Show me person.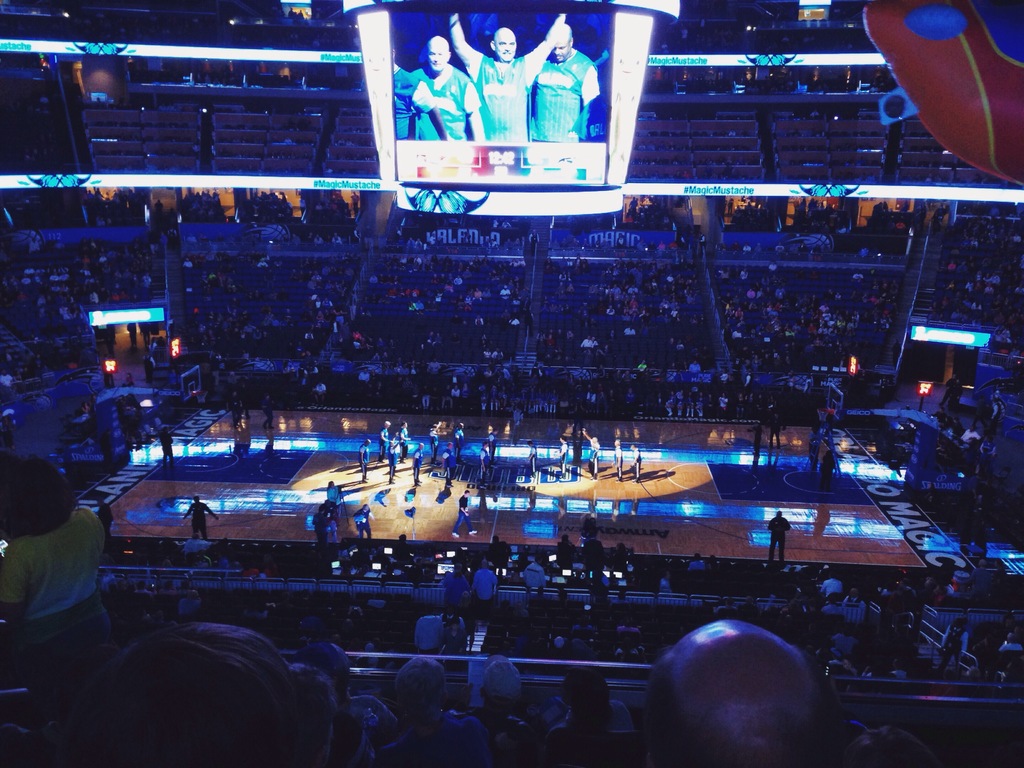
person is here: [997, 634, 1023, 655].
